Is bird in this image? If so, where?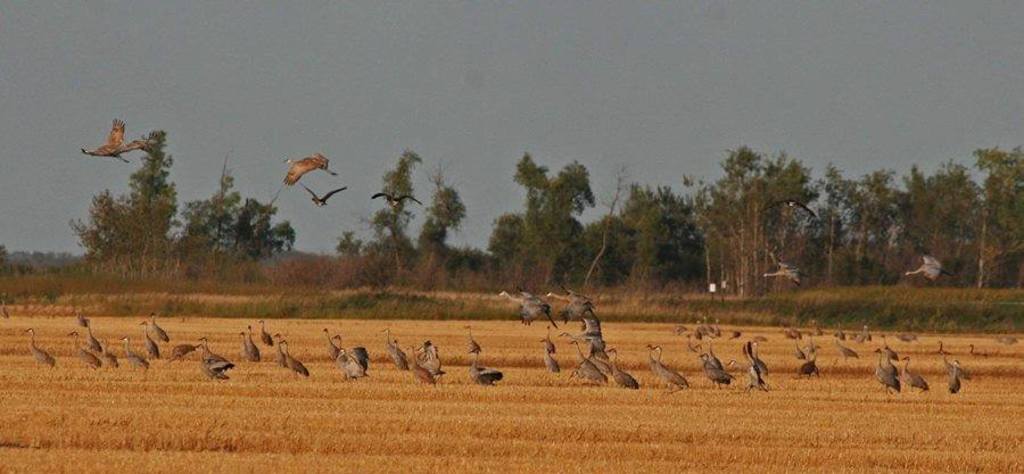
Yes, at {"x1": 59, "y1": 333, "x2": 102, "y2": 366}.
